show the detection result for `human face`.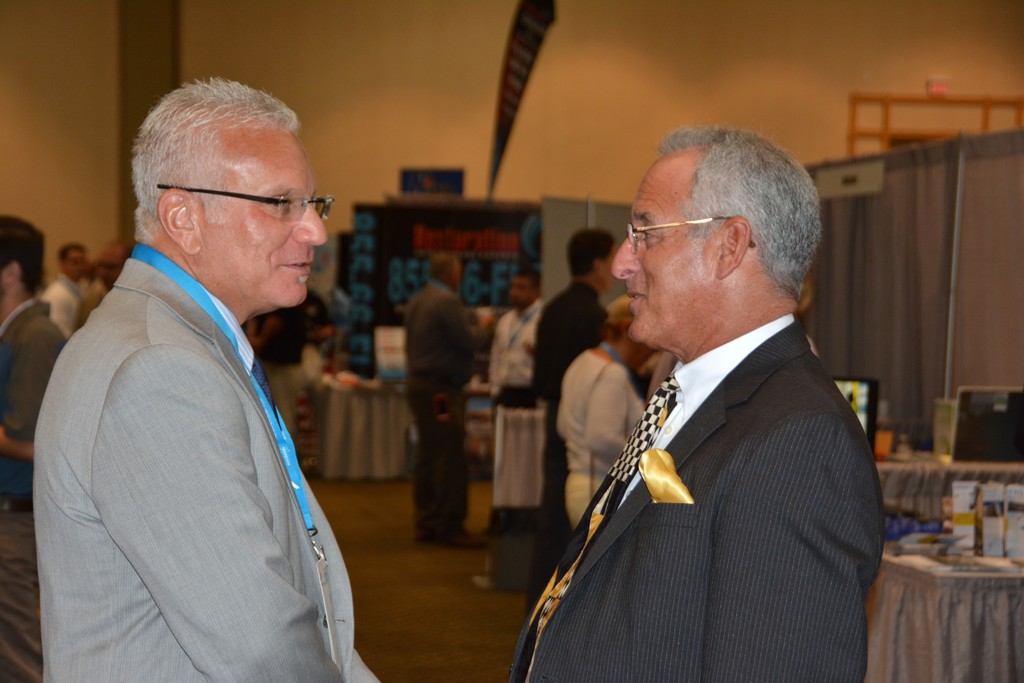
(x1=200, y1=117, x2=330, y2=305).
